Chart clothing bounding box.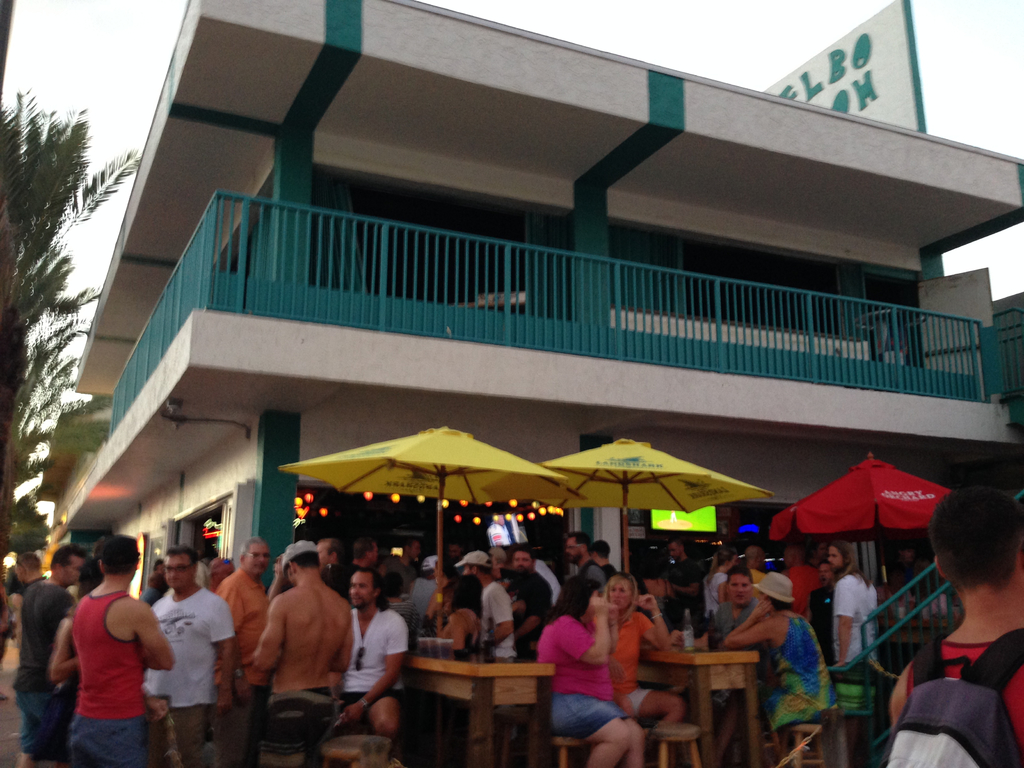
Charted: {"left": 663, "top": 556, "right": 701, "bottom": 633}.
